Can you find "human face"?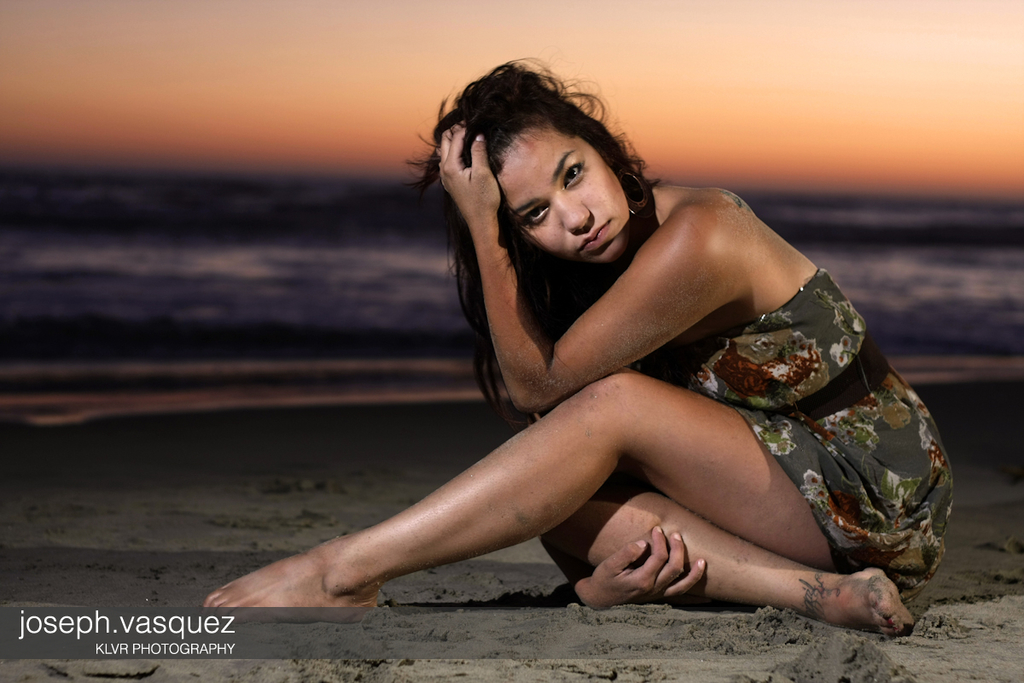
Yes, bounding box: detection(474, 91, 644, 273).
